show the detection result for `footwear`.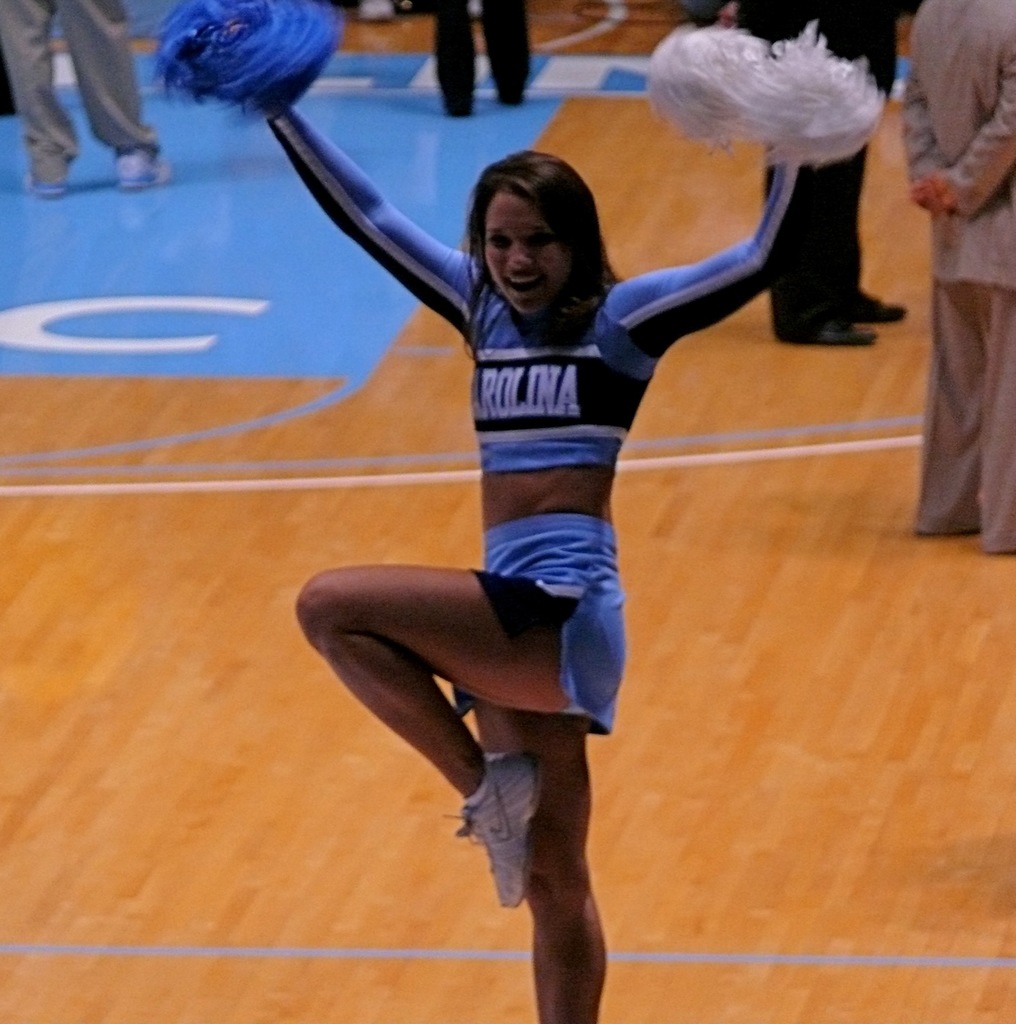
box(854, 292, 910, 324).
